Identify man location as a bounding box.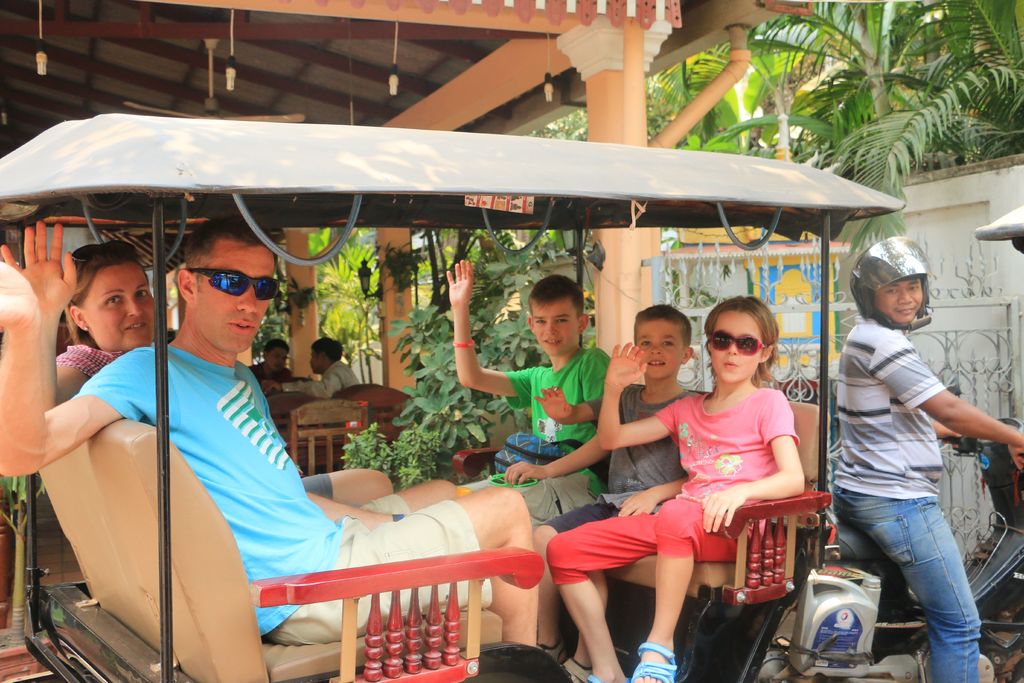
crop(824, 233, 1023, 682).
